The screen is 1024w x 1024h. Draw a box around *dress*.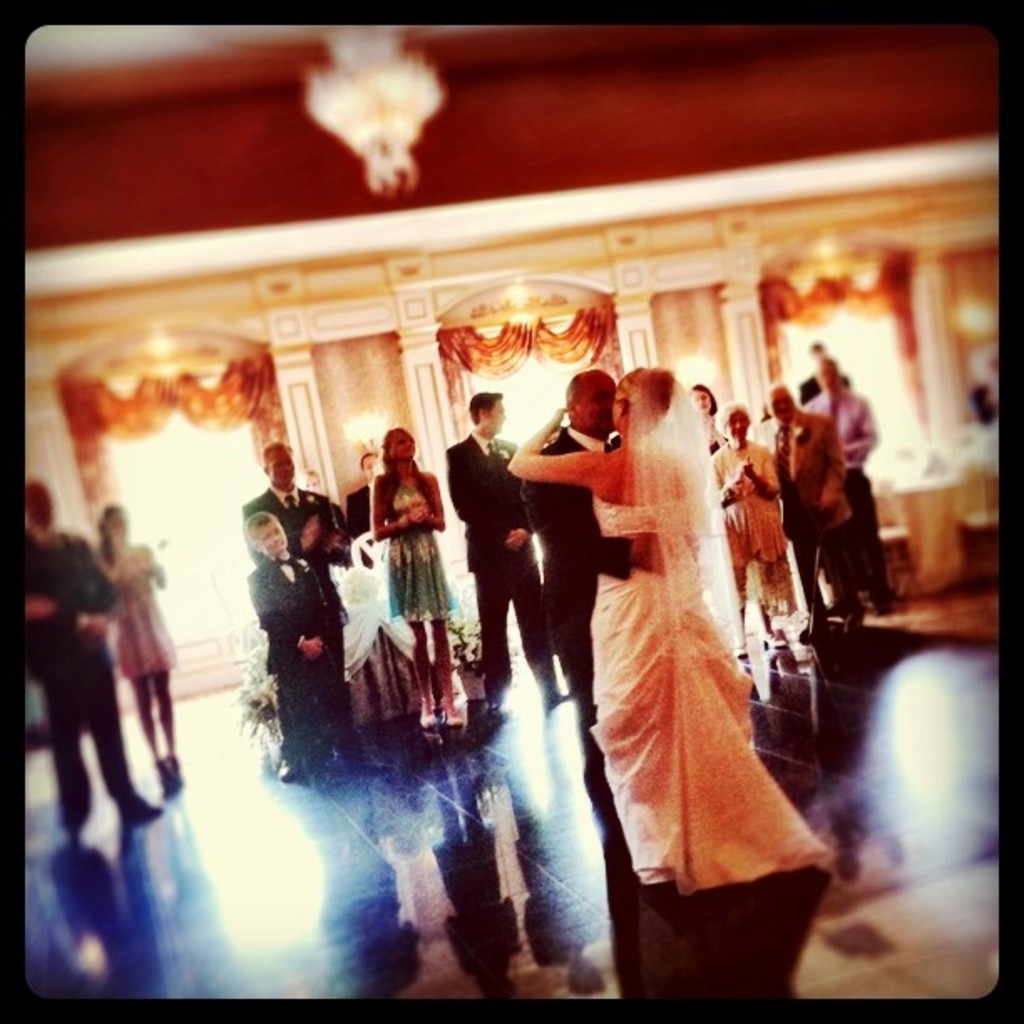
bbox=[594, 495, 832, 890].
